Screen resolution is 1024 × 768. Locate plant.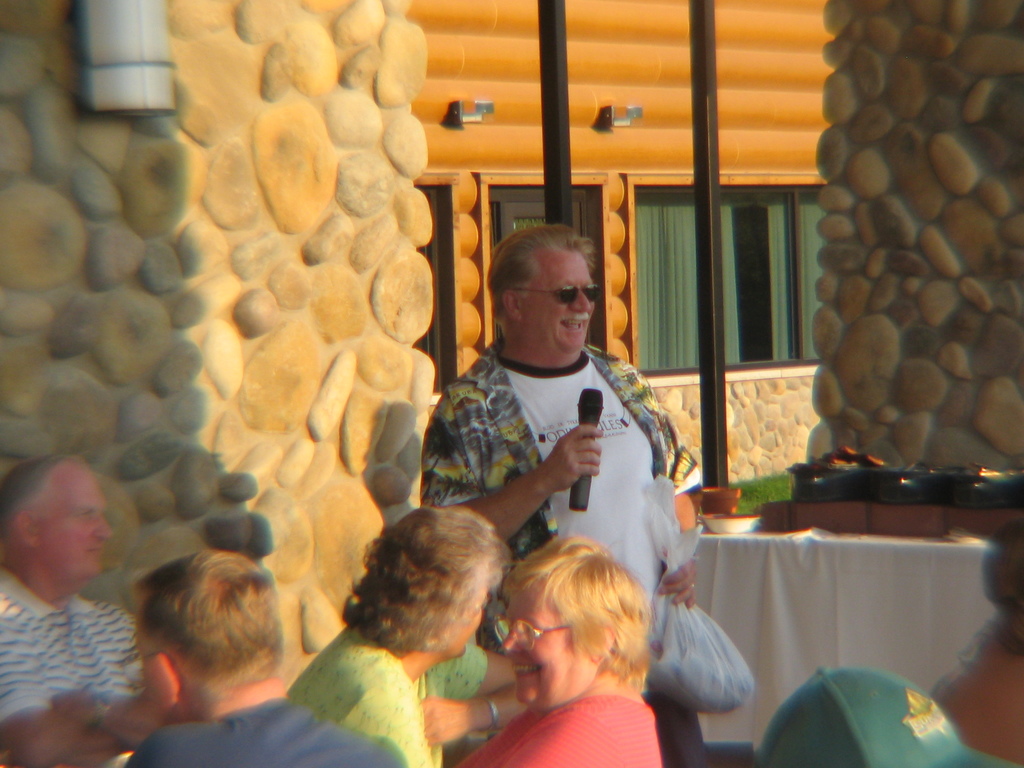
<region>727, 470, 797, 516</region>.
